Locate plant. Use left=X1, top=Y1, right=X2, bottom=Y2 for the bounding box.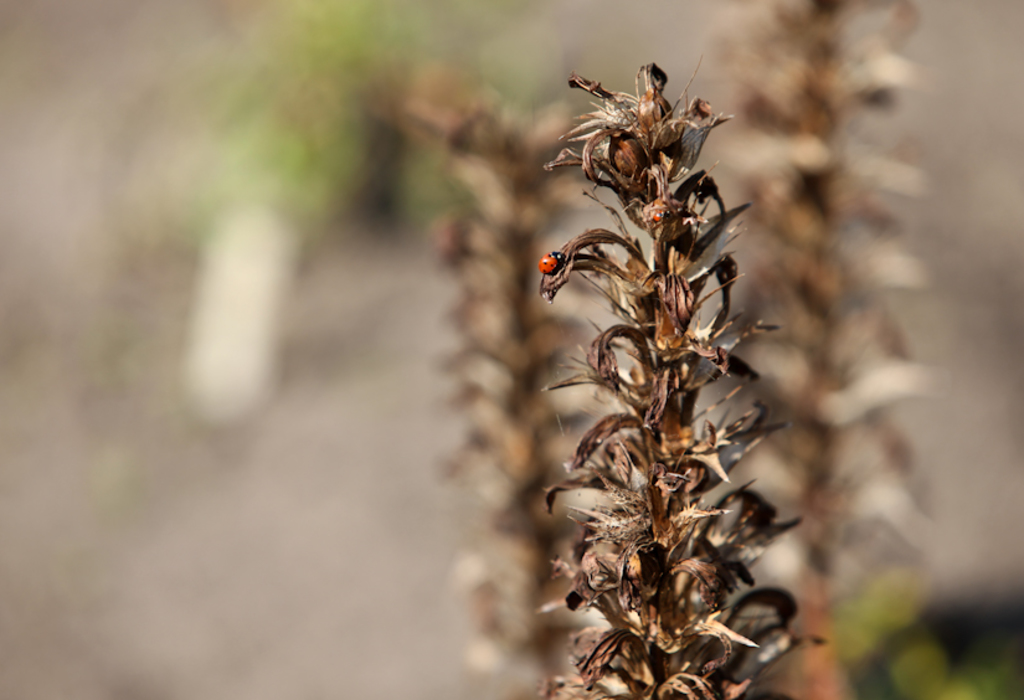
left=525, top=51, right=833, bottom=699.
